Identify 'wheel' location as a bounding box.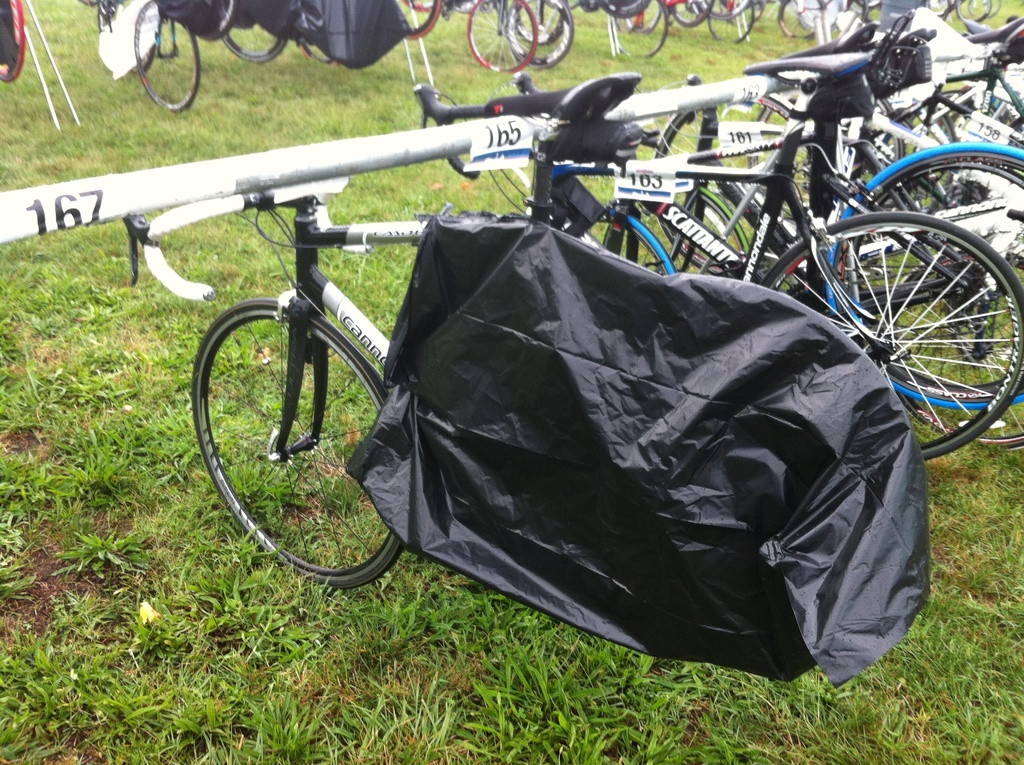
bbox(846, 0, 868, 20).
